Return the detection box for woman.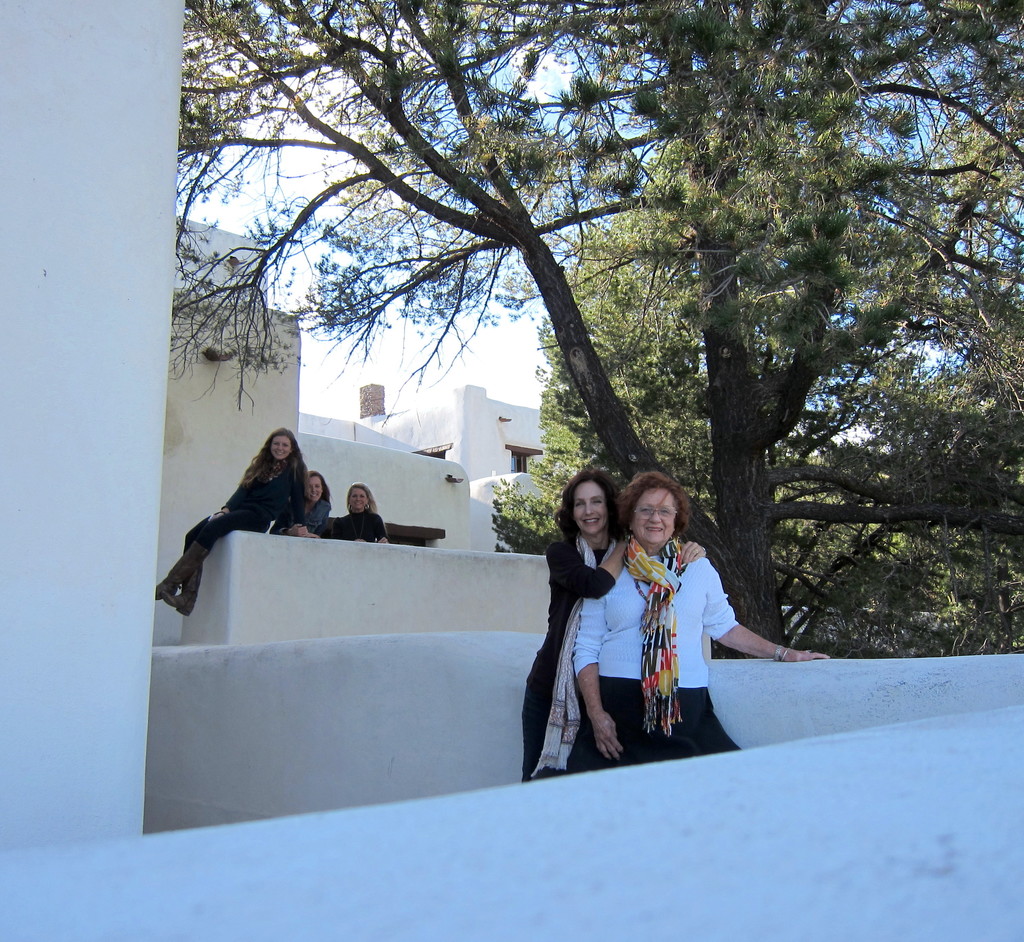
select_region(334, 483, 392, 545).
